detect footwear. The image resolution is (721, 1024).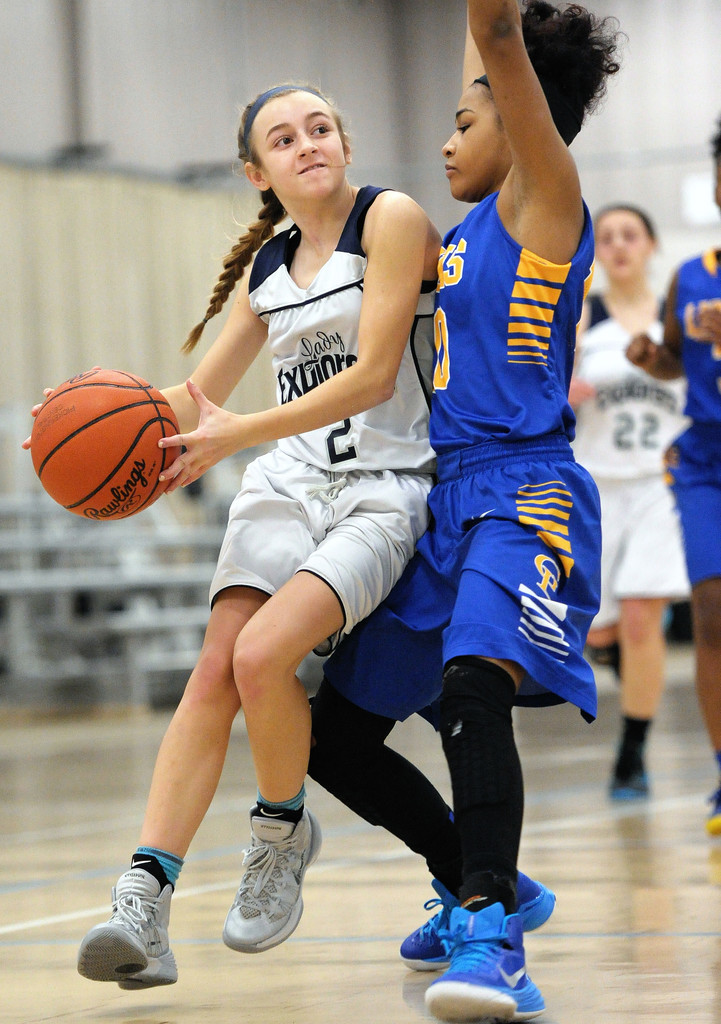
locate(72, 851, 182, 995).
